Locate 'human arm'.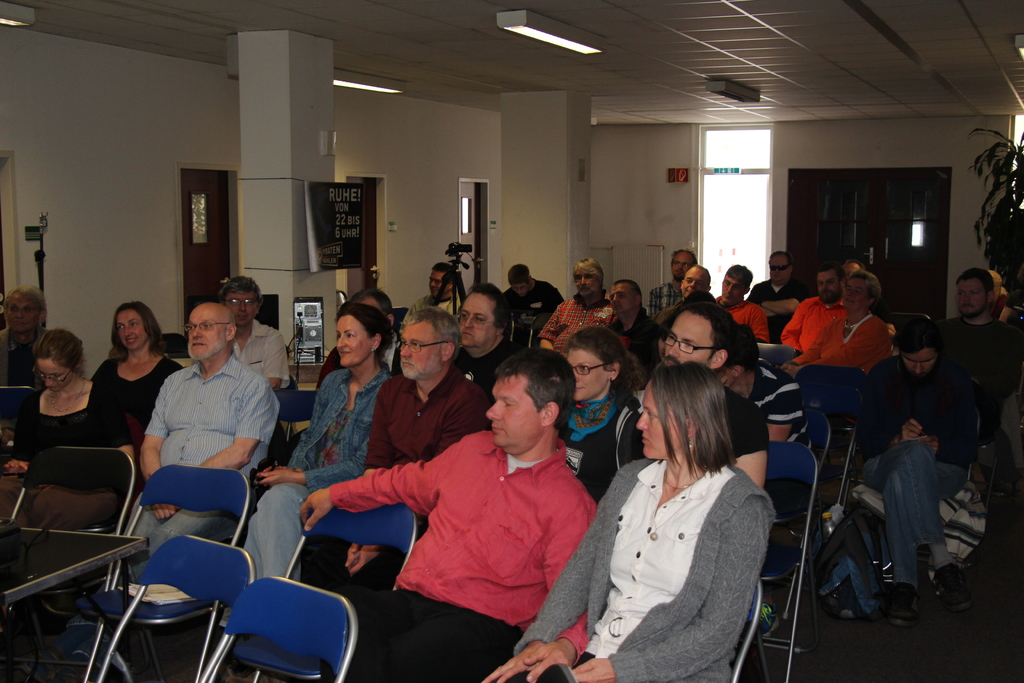
Bounding box: locate(728, 408, 763, 475).
